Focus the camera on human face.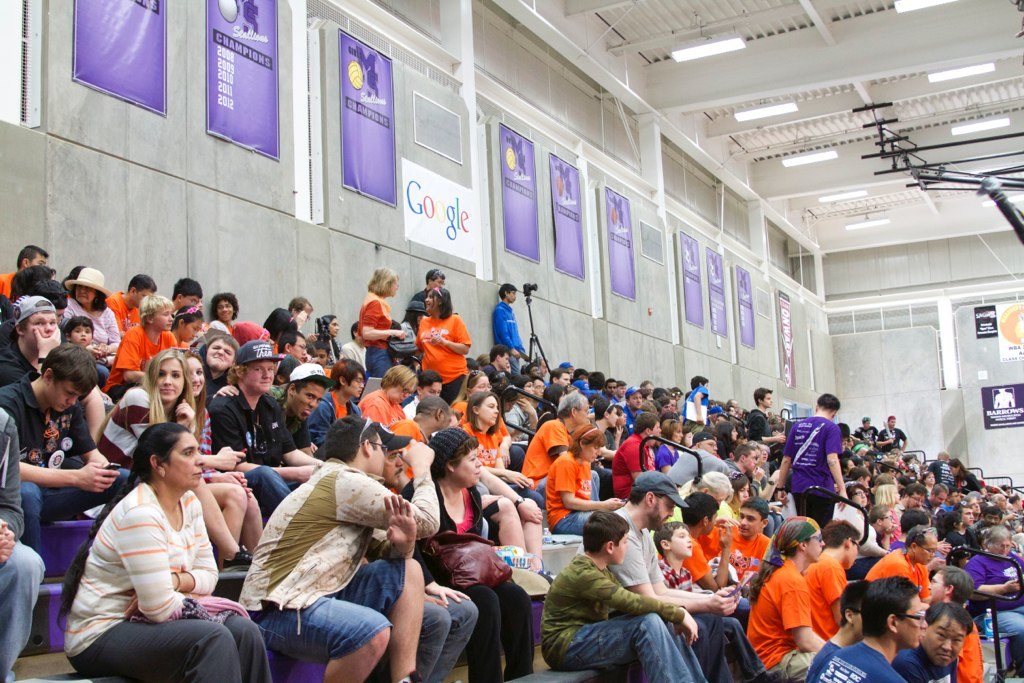
Focus region: 898,598,924,645.
